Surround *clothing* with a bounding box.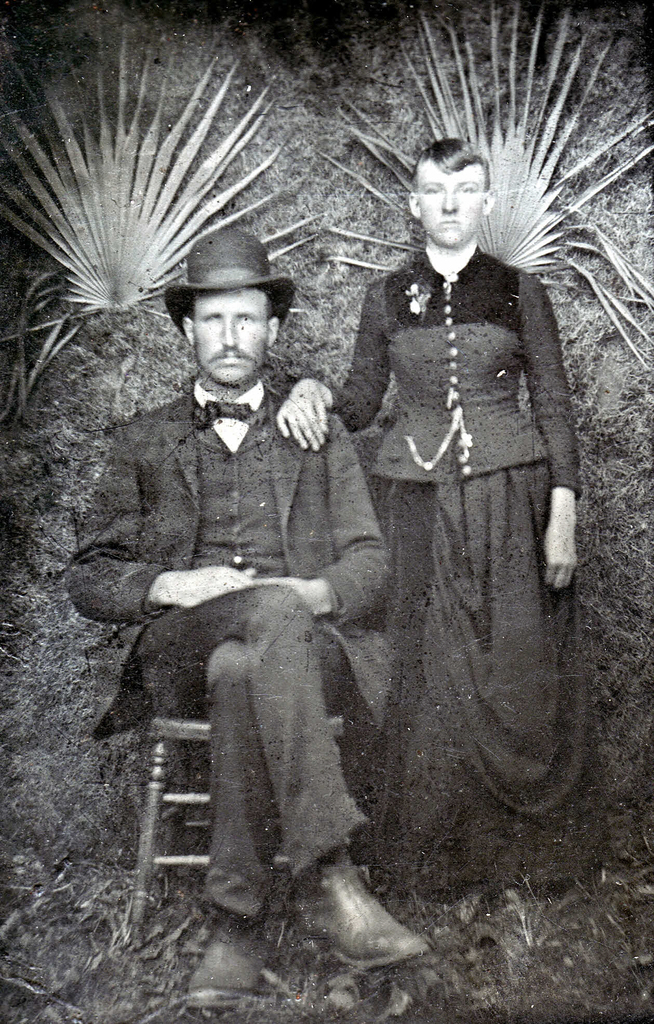
select_region(69, 378, 375, 922).
